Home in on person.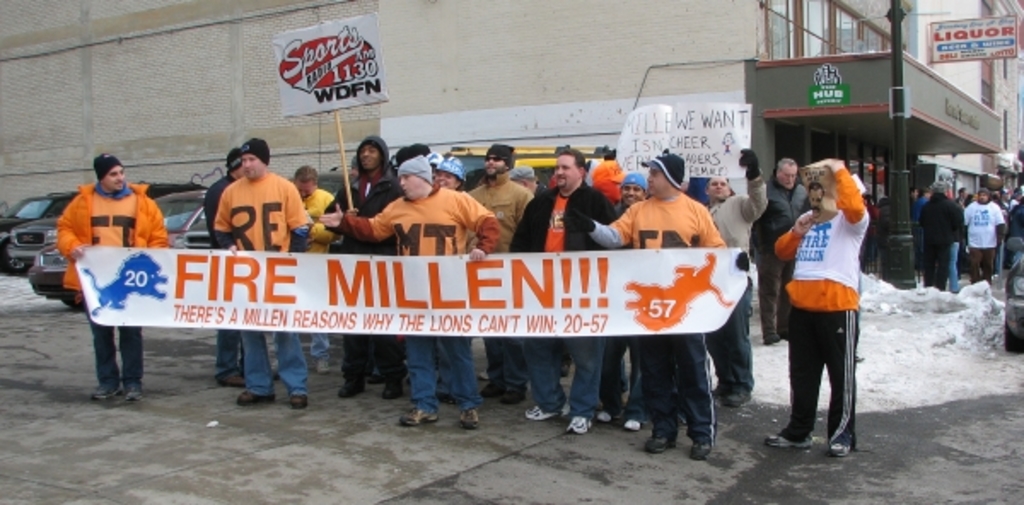
Homed in at [705,148,770,404].
